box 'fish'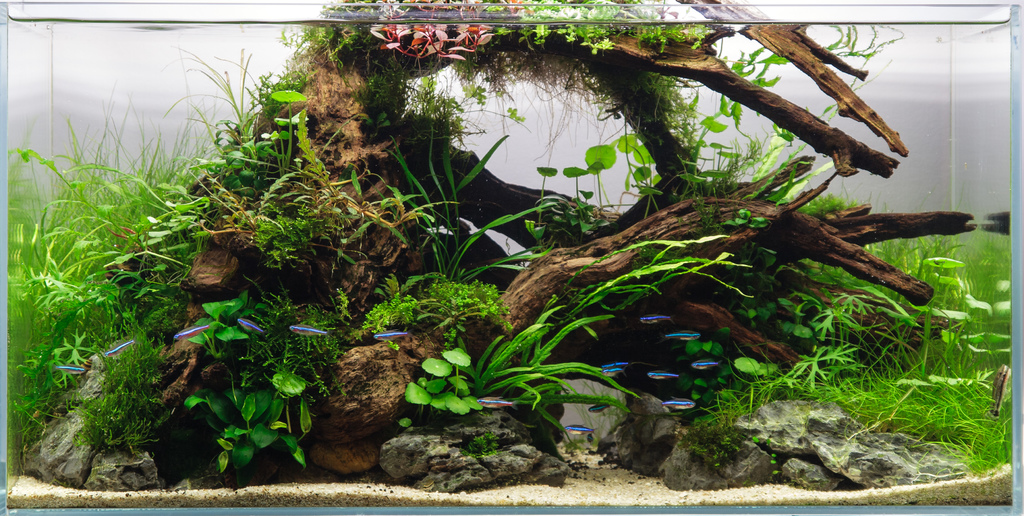
x1=692 y1=353 x2=719 y2=374
